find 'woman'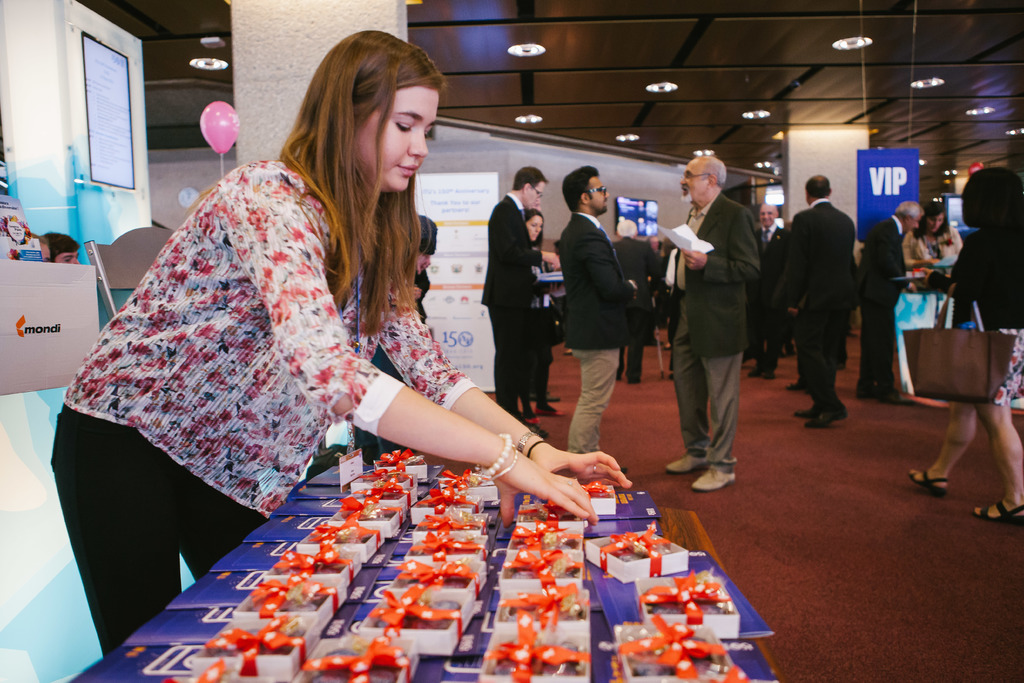
{"left": 77, "top": 64, "right": 542, "bottom": 609}
